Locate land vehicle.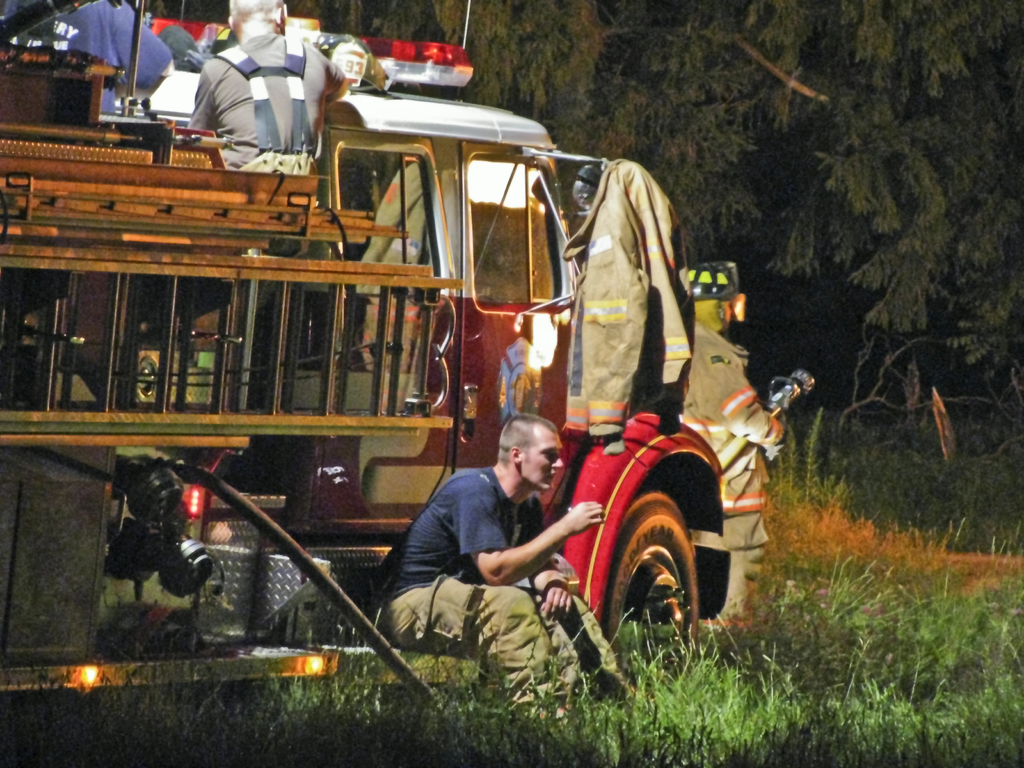
Bounding box: <region>19, 86, 801, 673</region>.
